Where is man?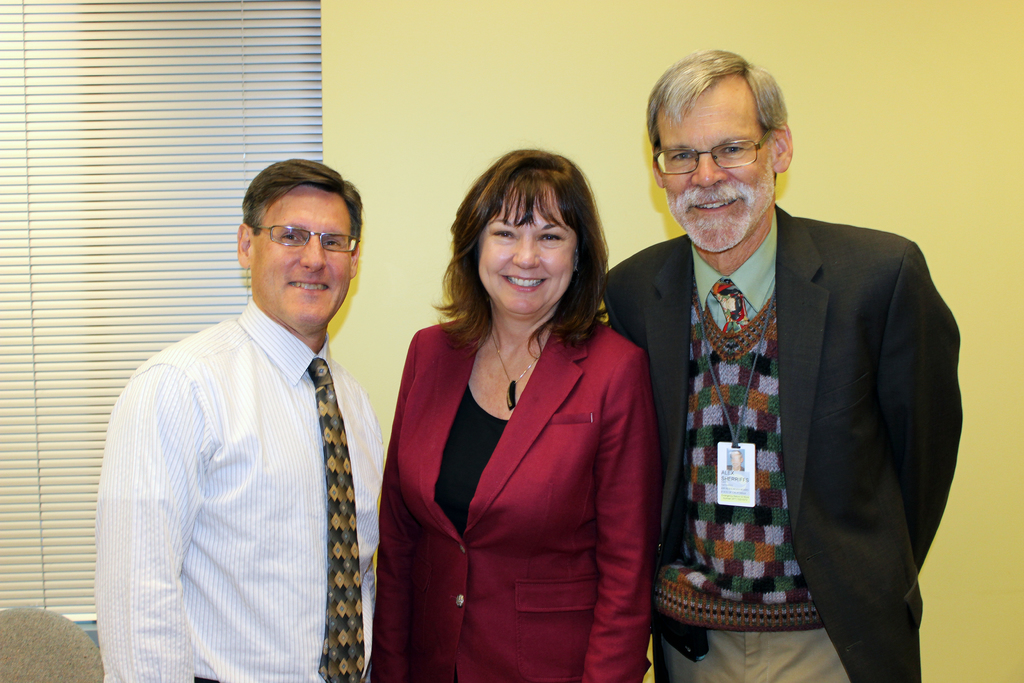
bbox(579, 43, 947, 682).
